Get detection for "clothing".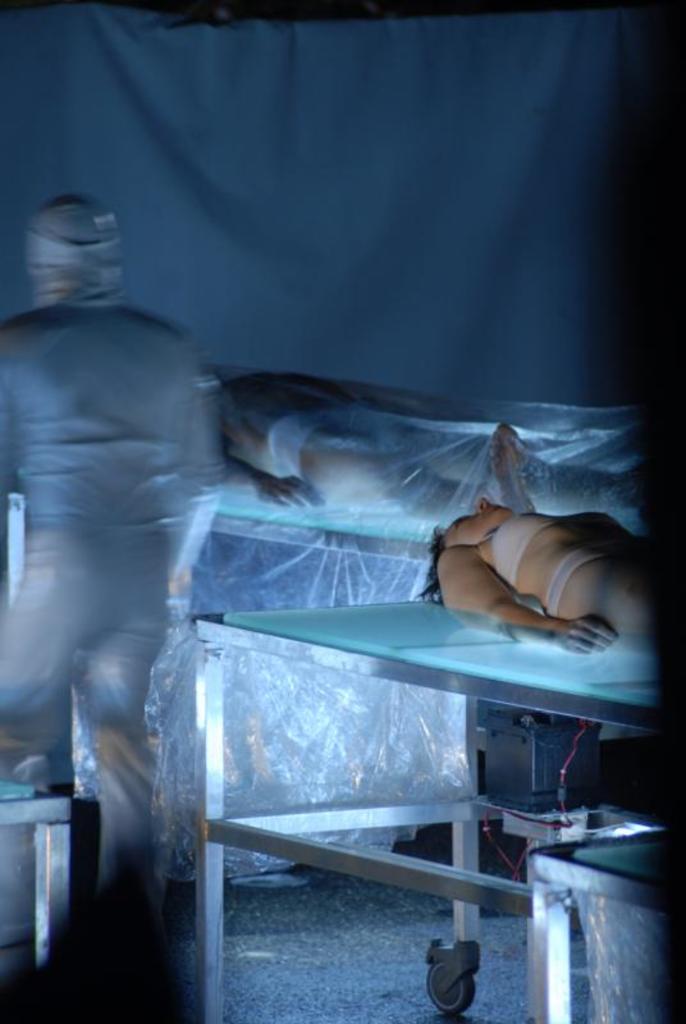
Detection: Rect(513, 541, 636, 611).
